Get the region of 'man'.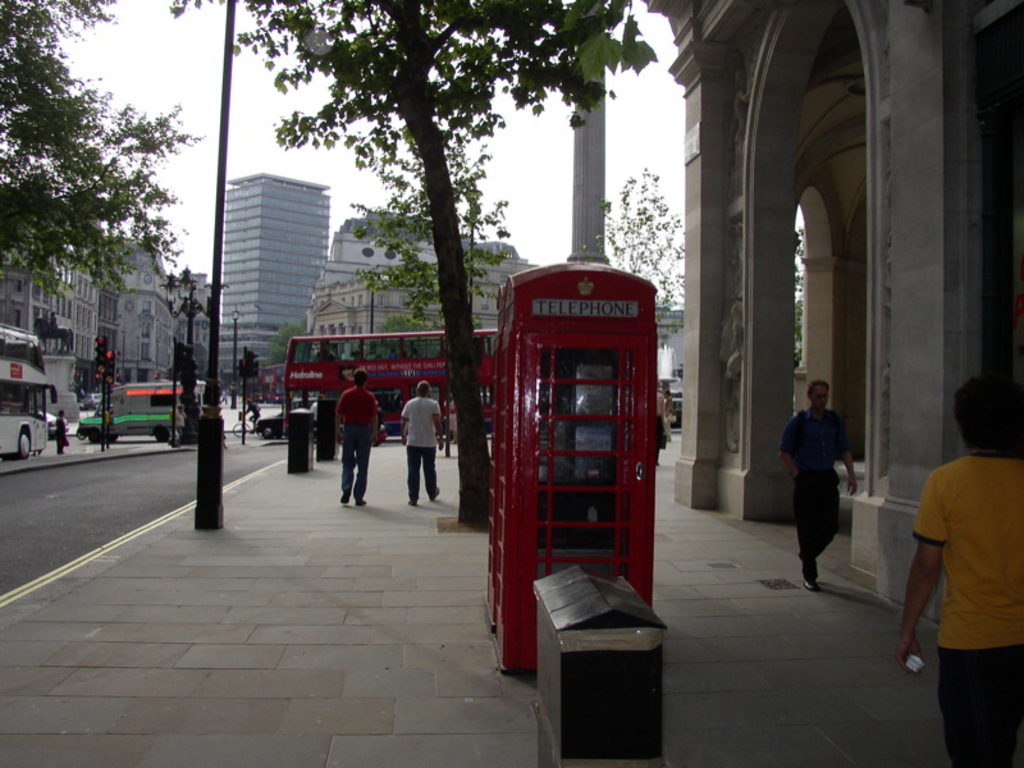
[left=786, top=383, right=861, bottom=596].
